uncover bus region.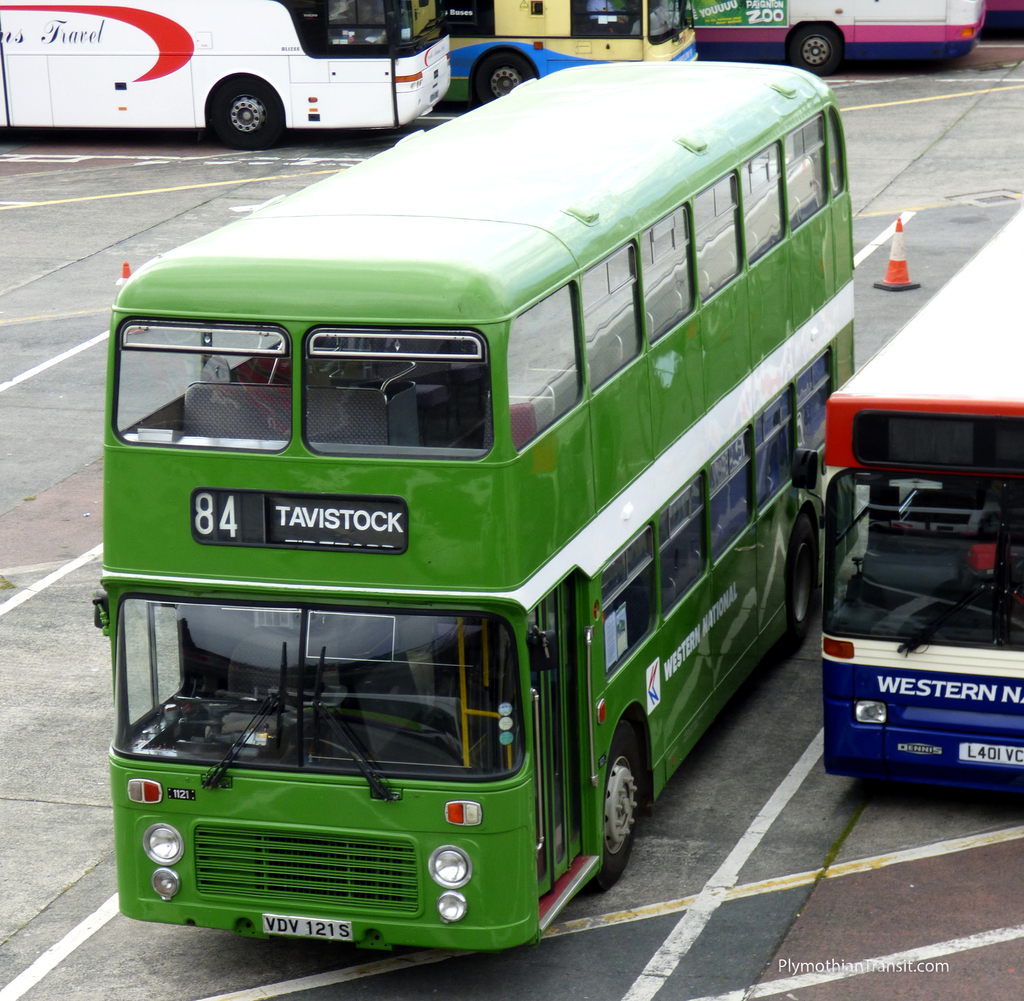
Uncovered: 784,201,1023,783.
